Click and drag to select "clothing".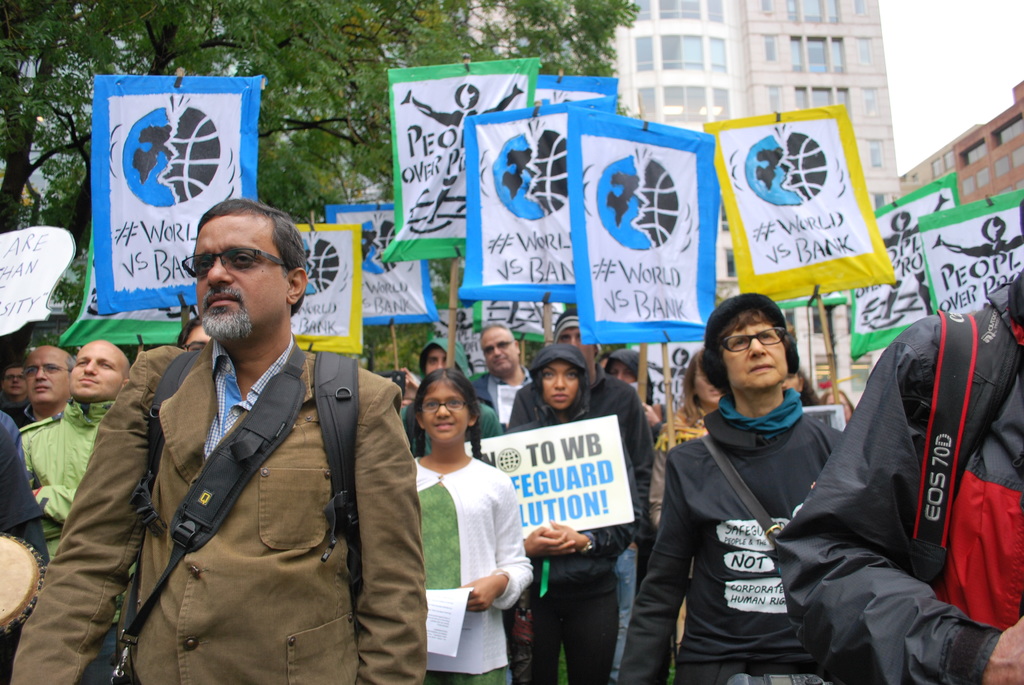
Selection: box(0, 409, 42, 556).
